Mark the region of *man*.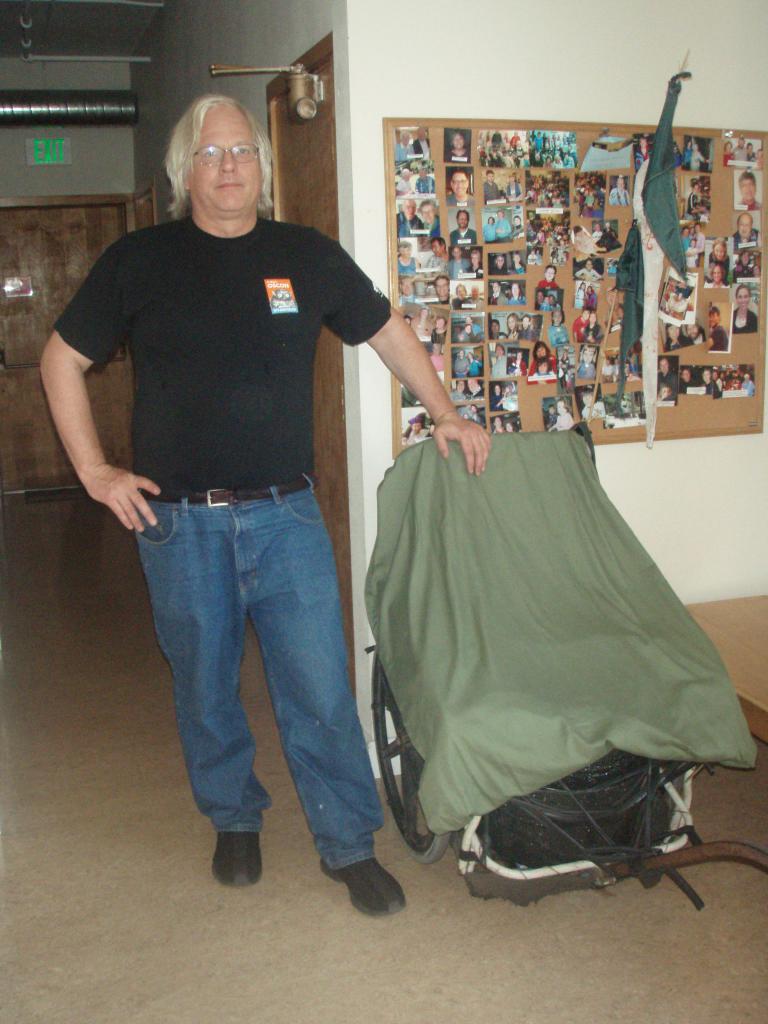
Region: x1=490 y1=252 x2=506 y2=274.
